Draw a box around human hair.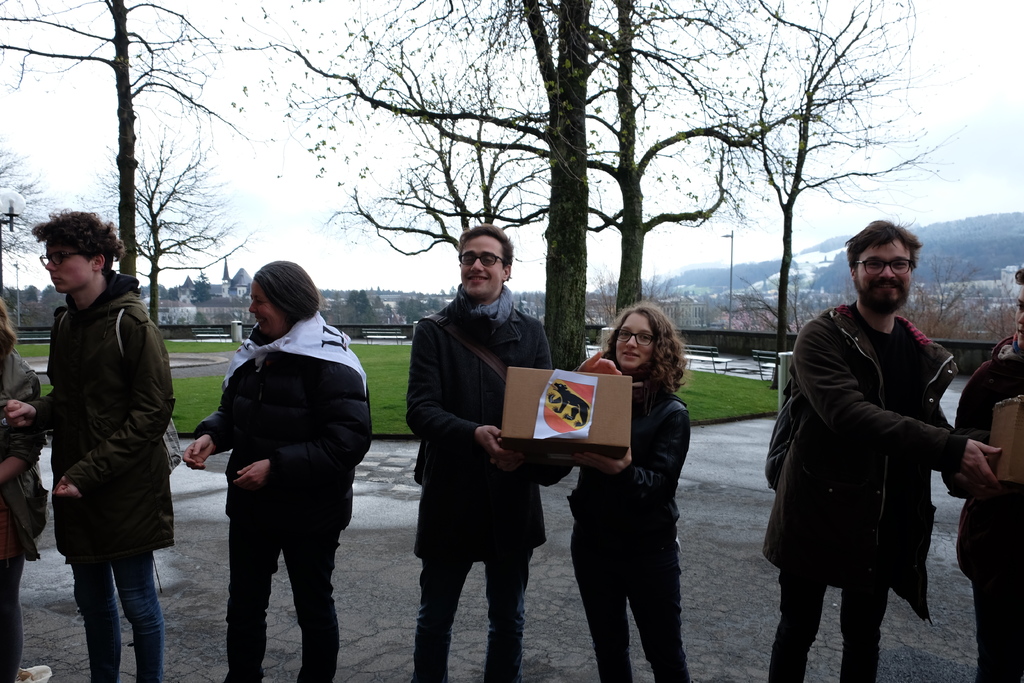
(left=456, top=222, right=516, bottom=288).
